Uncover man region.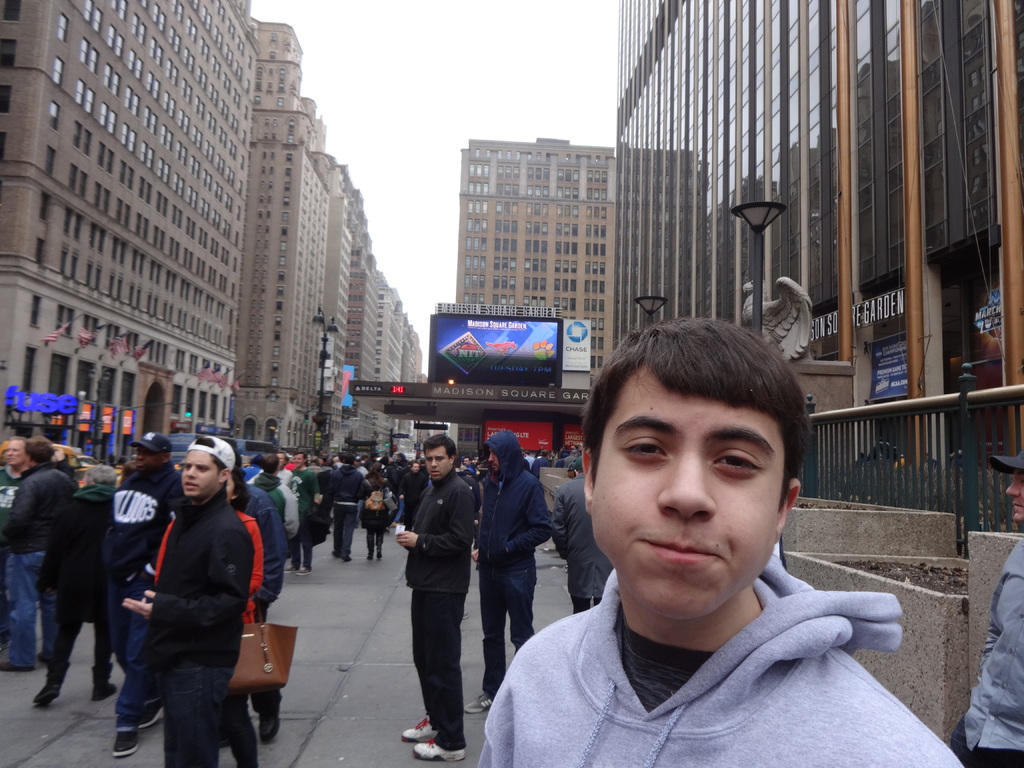
Uncovered: rect(956, 448, 1023, 767).
